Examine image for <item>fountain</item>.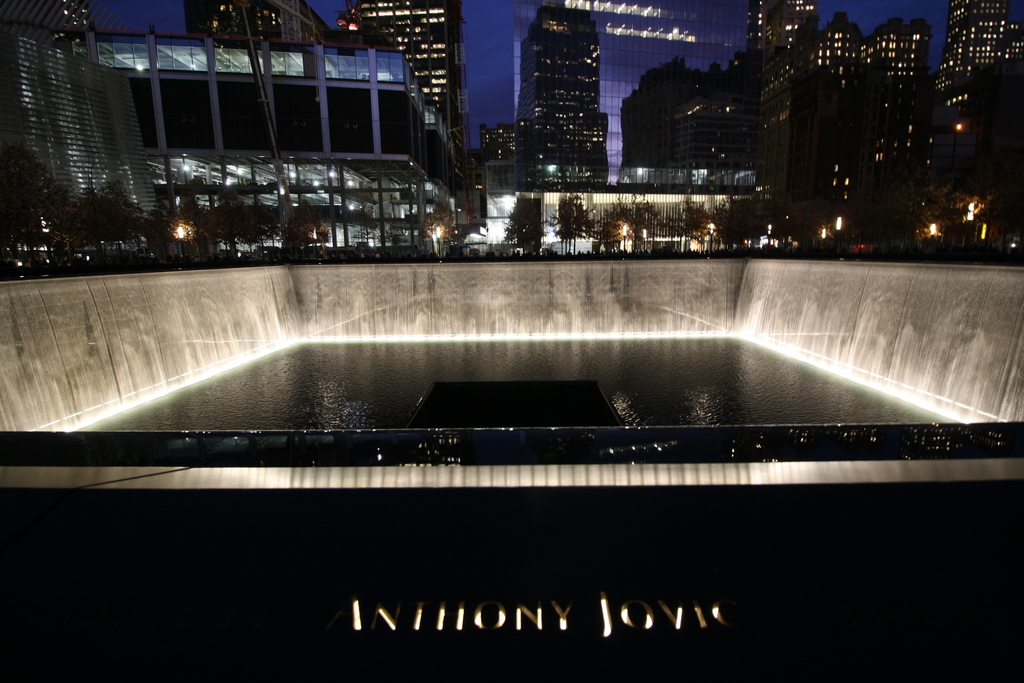
Examination result: BBox(3, 247, 1023, 491).
